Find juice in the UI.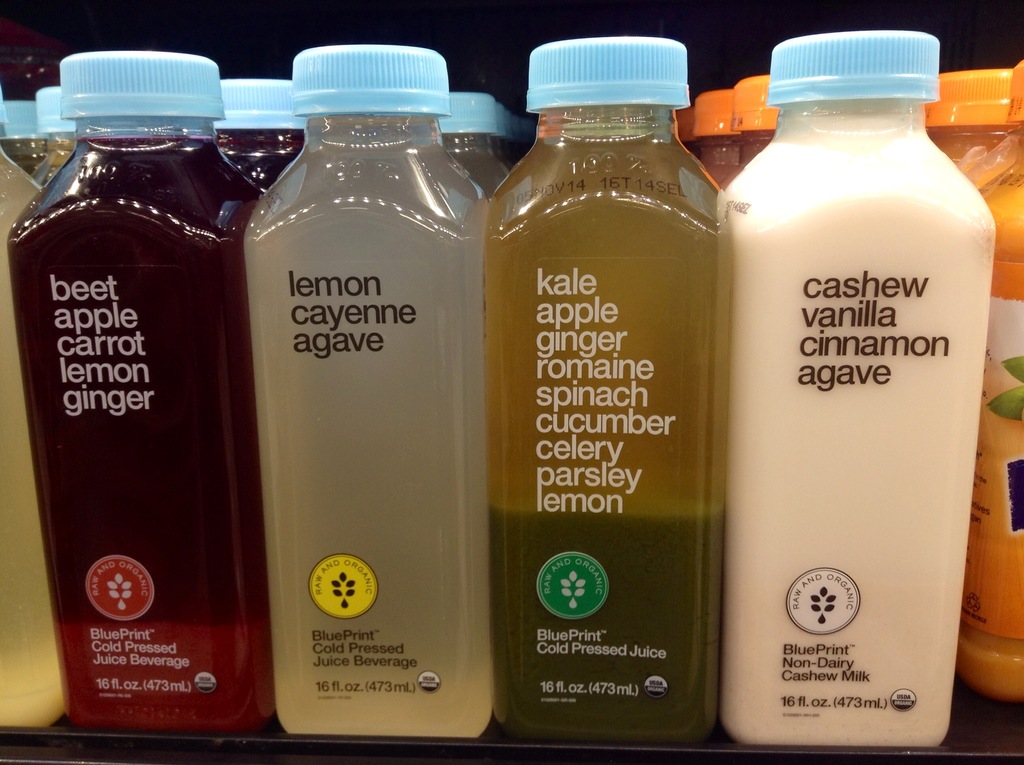
UI element at x1=721 y1=129 x2=769 y2=179.
